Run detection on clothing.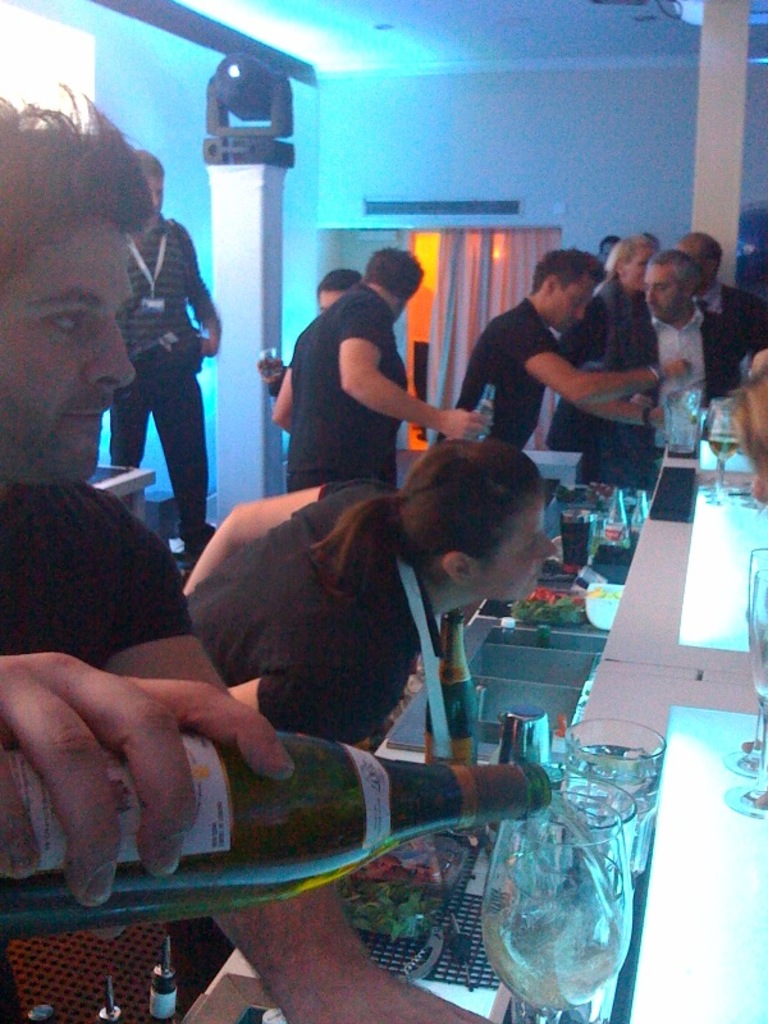
Result: 548 275 659 477.
